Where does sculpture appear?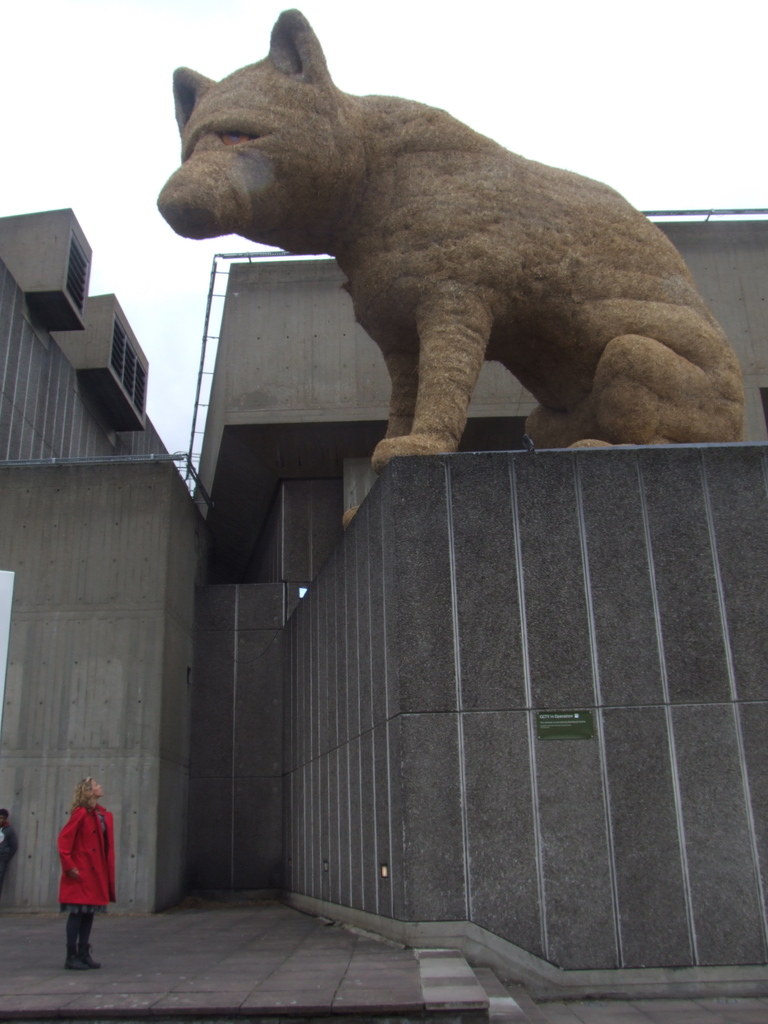
Appears at crop(154, 12, 767, 474).
